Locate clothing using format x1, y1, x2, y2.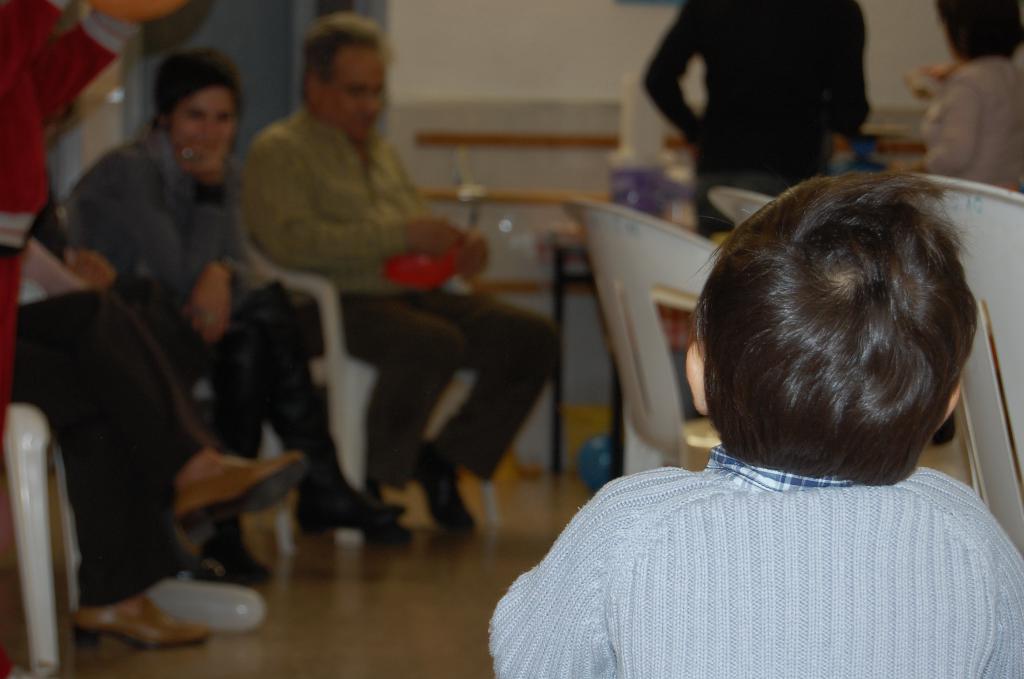
4, 295, 202, 612.
